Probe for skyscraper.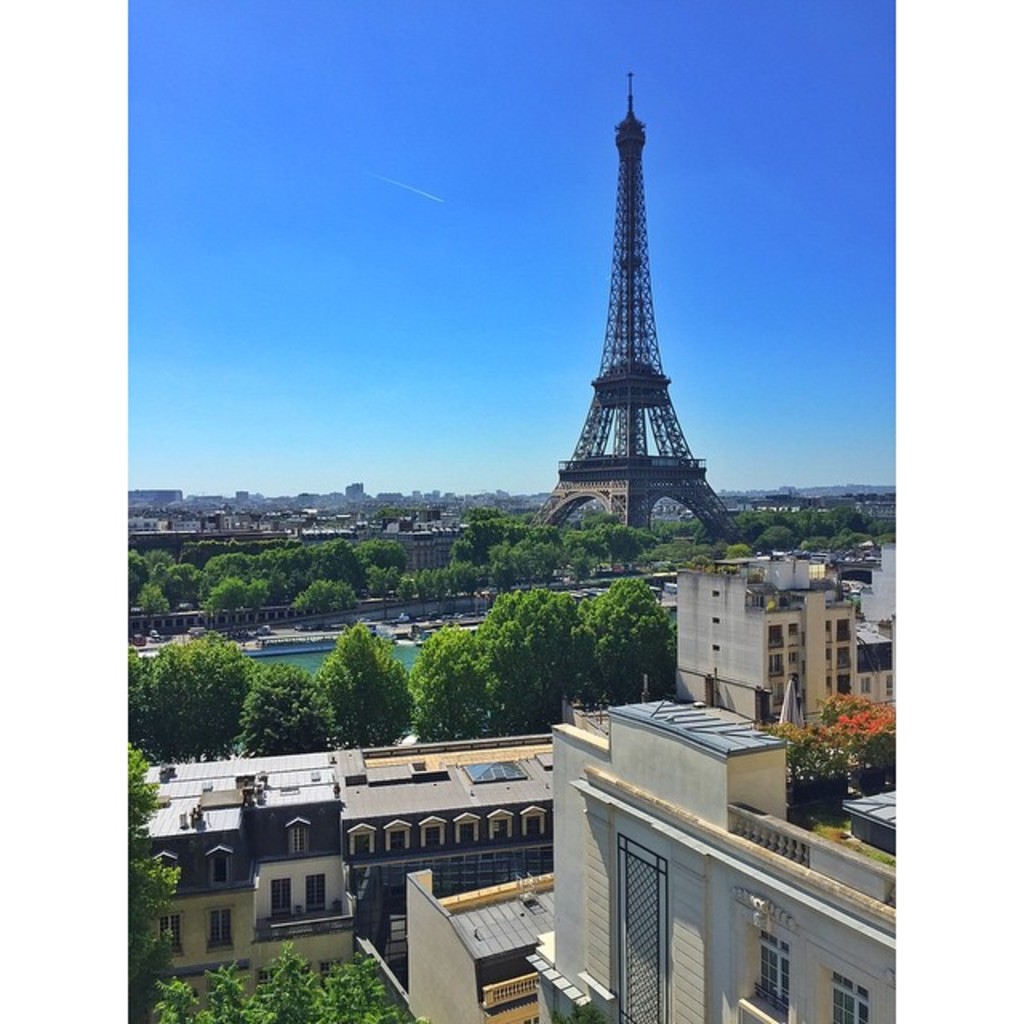
Probe result: [562, 59, 762, 619].
